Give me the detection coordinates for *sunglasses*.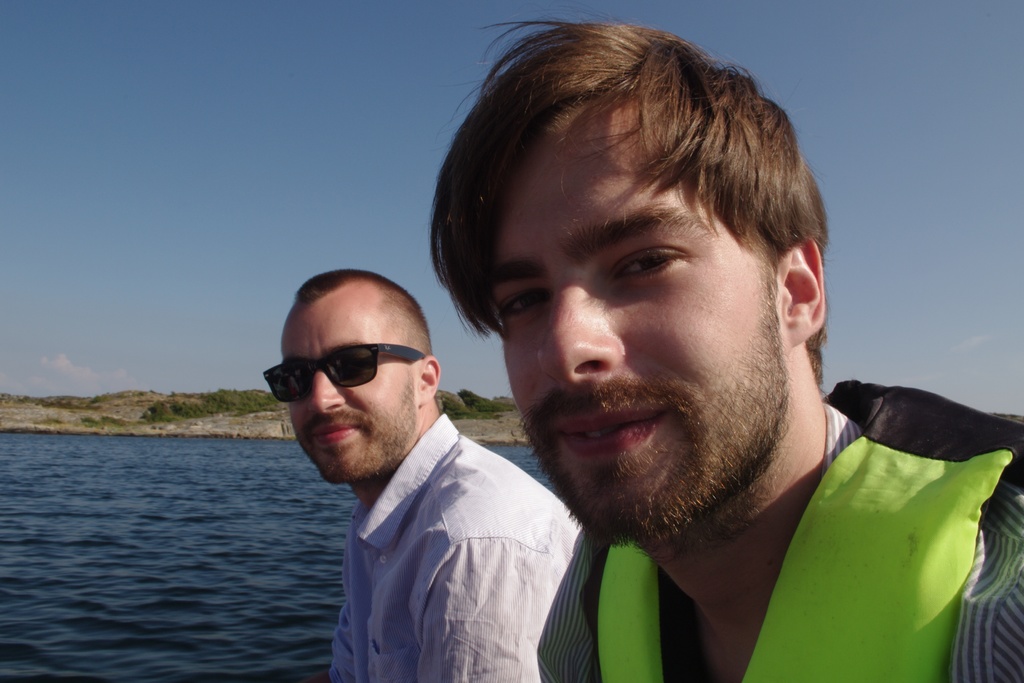
(264,343,424,402).
